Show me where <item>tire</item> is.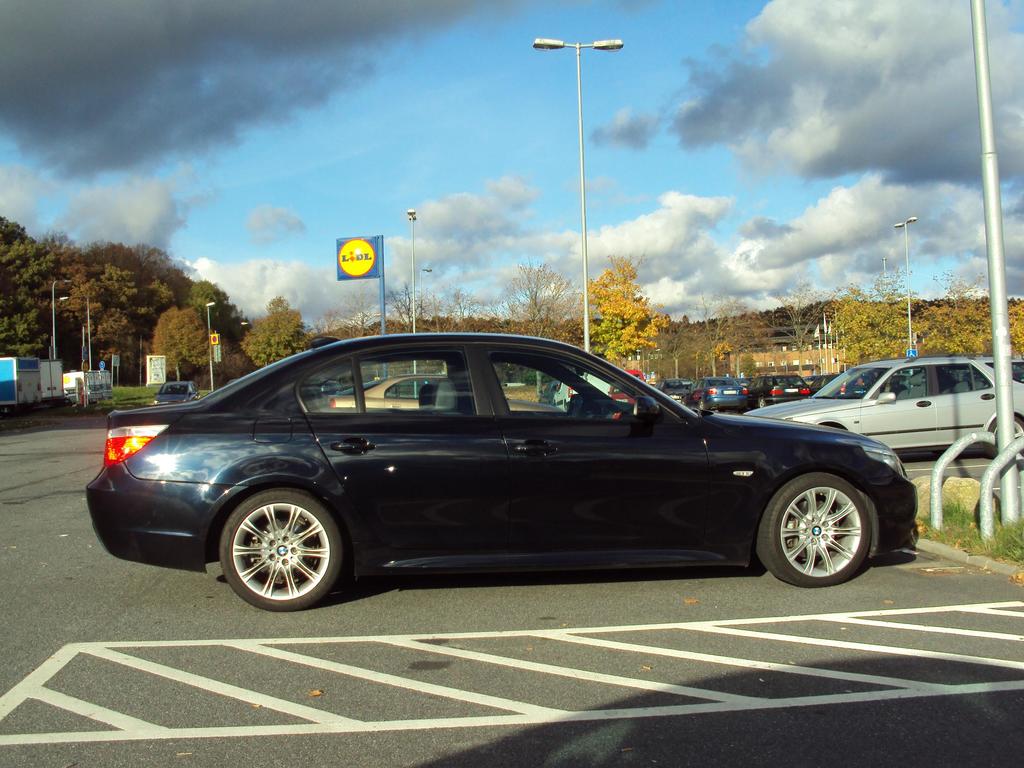
<item>tire</item> is at x1=756, y1=476, x2=874, y2=589.
